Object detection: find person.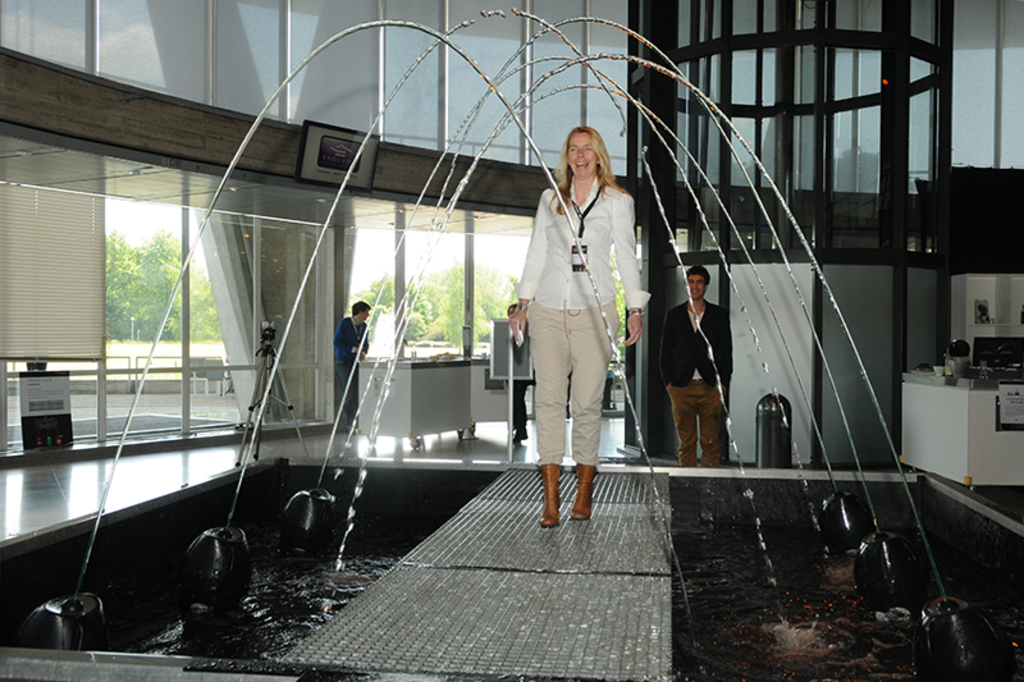
box(504, 120, 648, 536).
